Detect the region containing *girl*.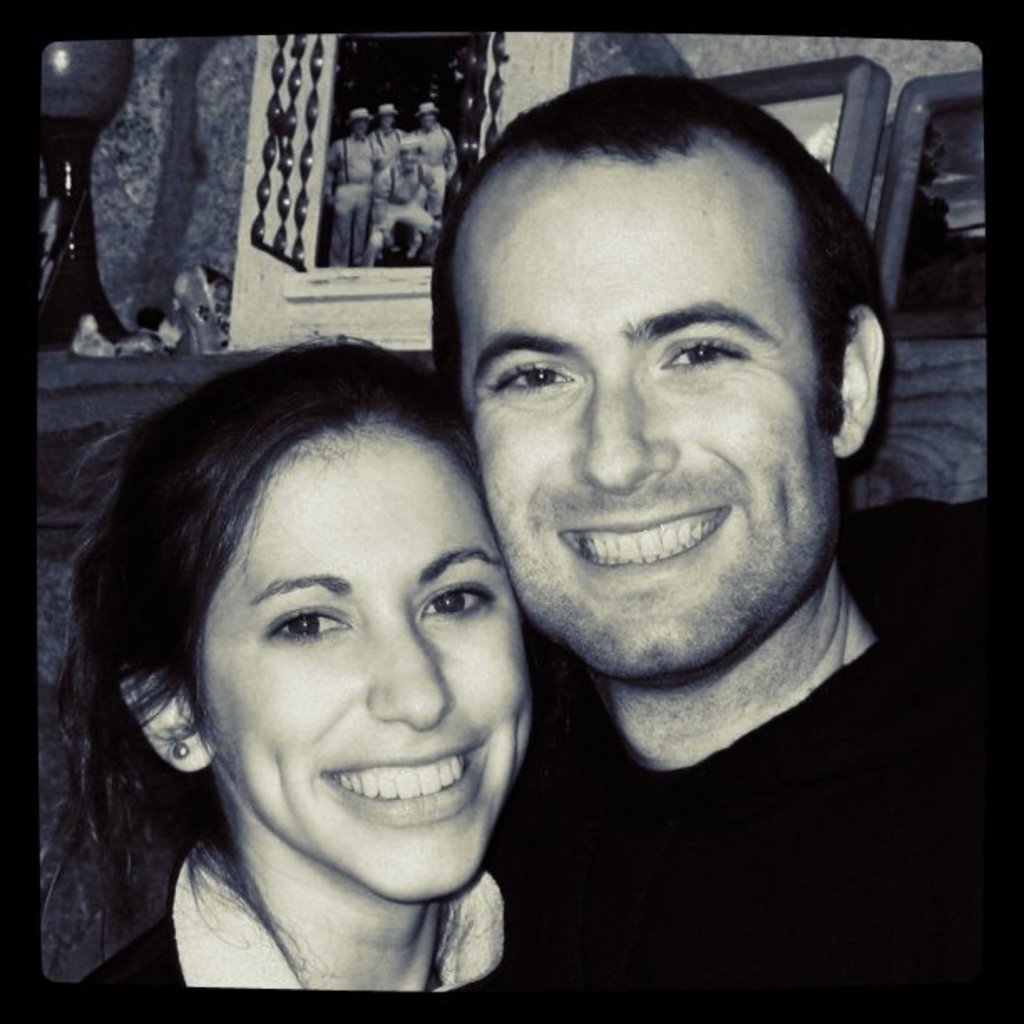
{"x1": 37, "y1": 330, "x2": 567, "y2": 984}.
